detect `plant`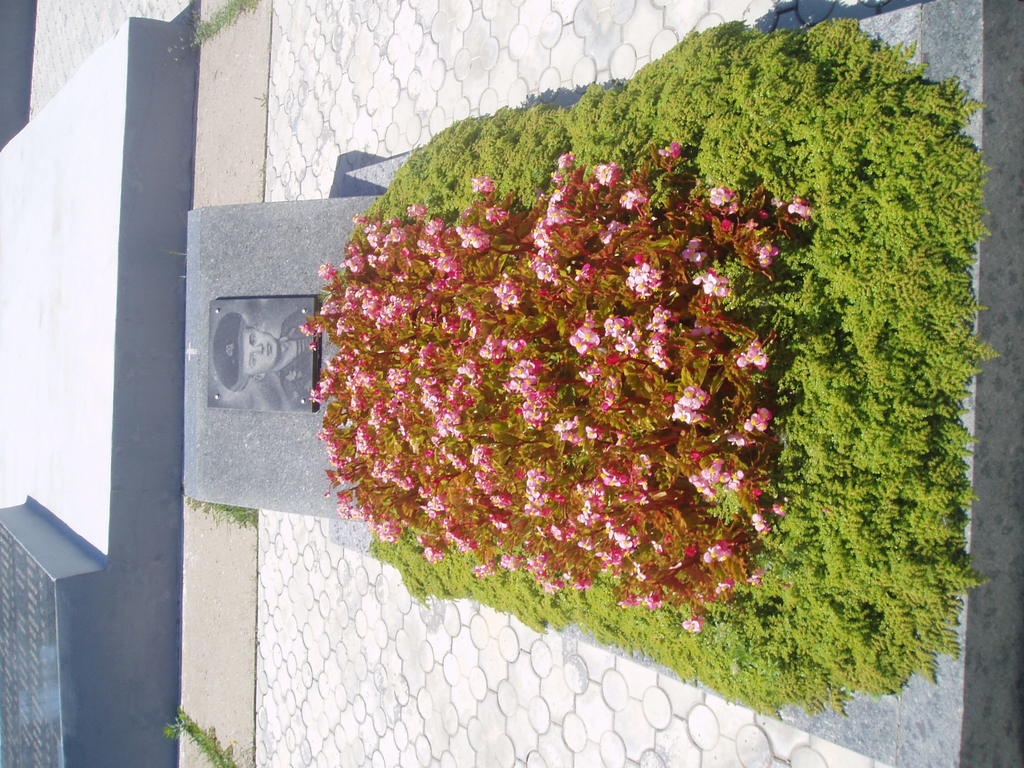
BBox(163, 714, 243, 767)
